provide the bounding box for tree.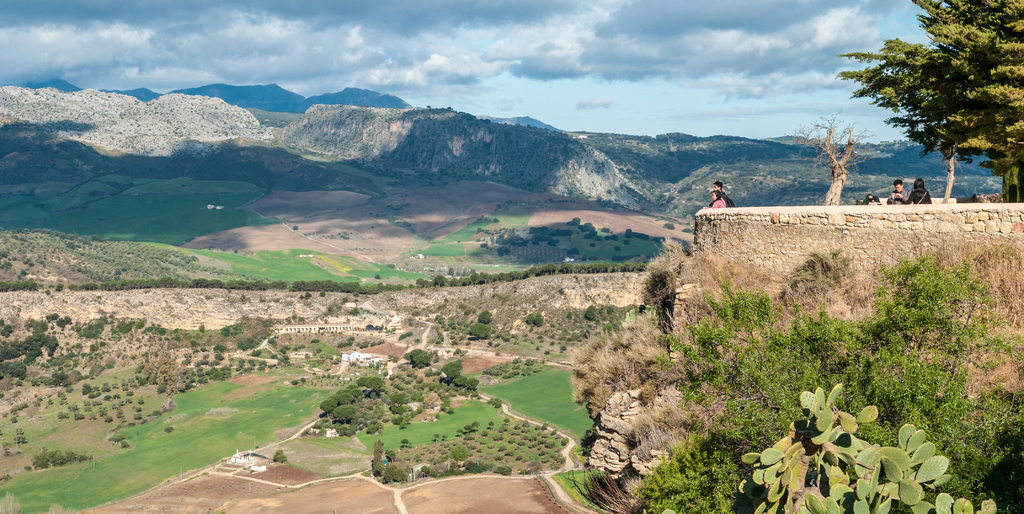
<region>400, 346, 439, 369</region>.
